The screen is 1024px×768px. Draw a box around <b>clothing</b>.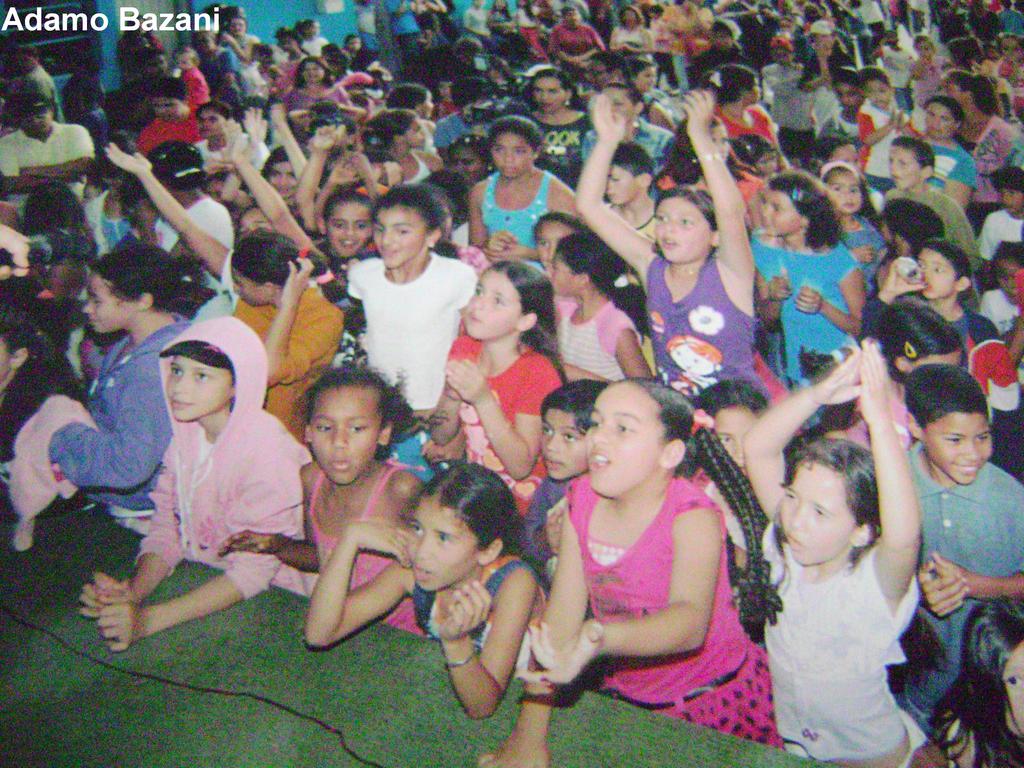
[0,367,104,541].
